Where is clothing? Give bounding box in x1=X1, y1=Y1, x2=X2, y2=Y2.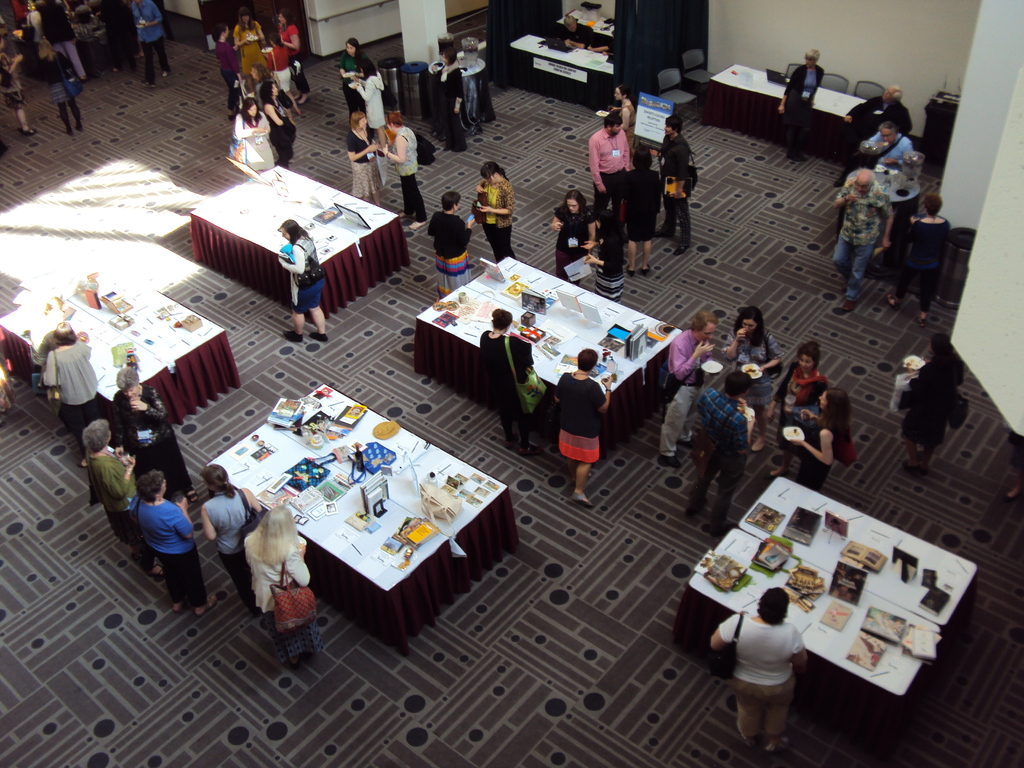
x1=113, y1=381, x2=196, y2=491.
